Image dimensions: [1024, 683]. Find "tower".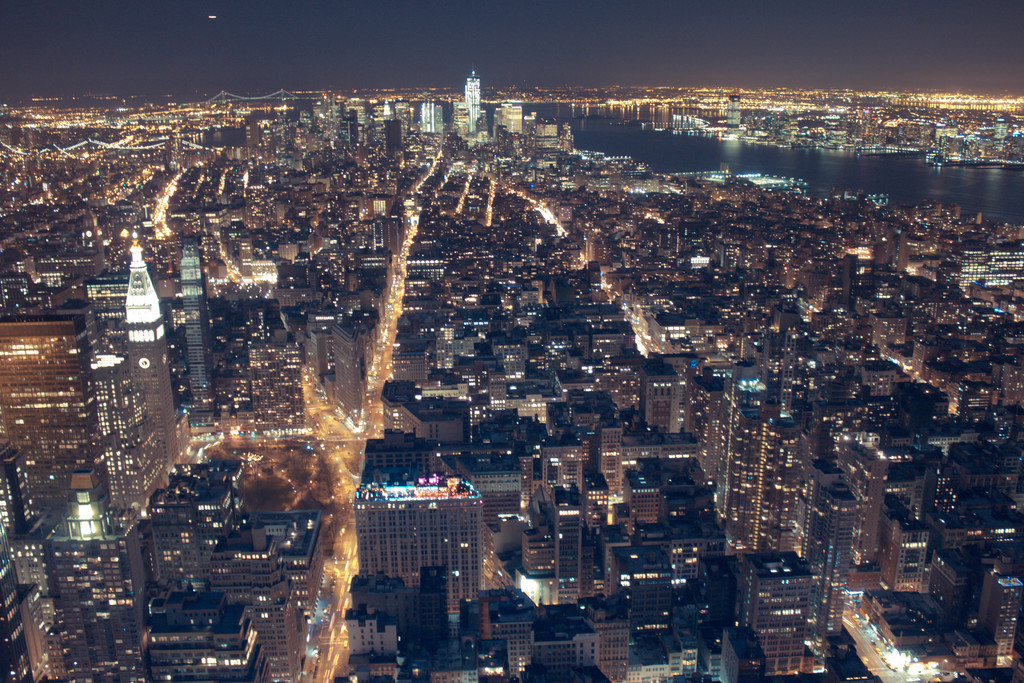
region(0, 313, 114, 525).
